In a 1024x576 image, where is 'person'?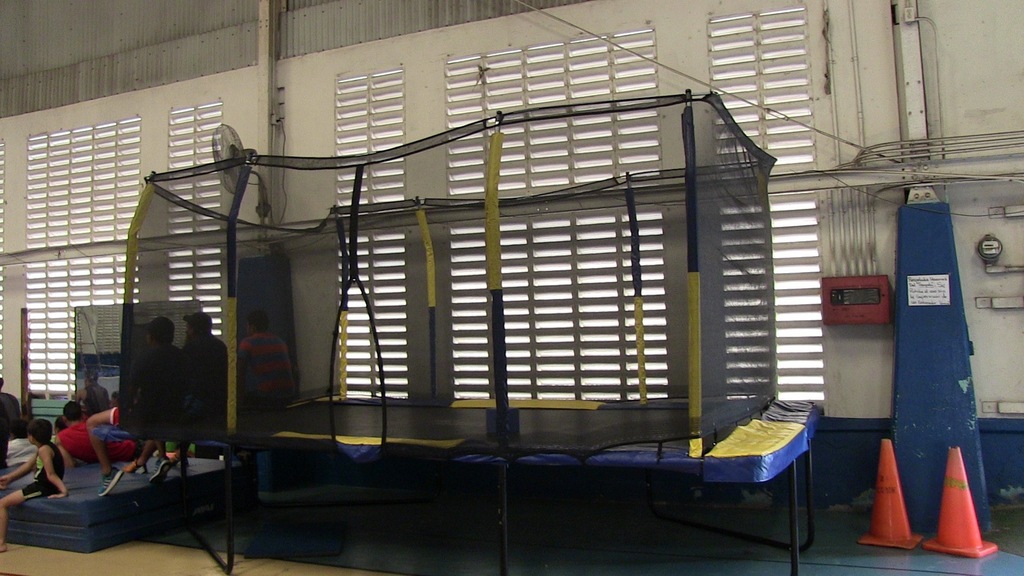
[x1=0, y1=373, x2=35, y2=484].
